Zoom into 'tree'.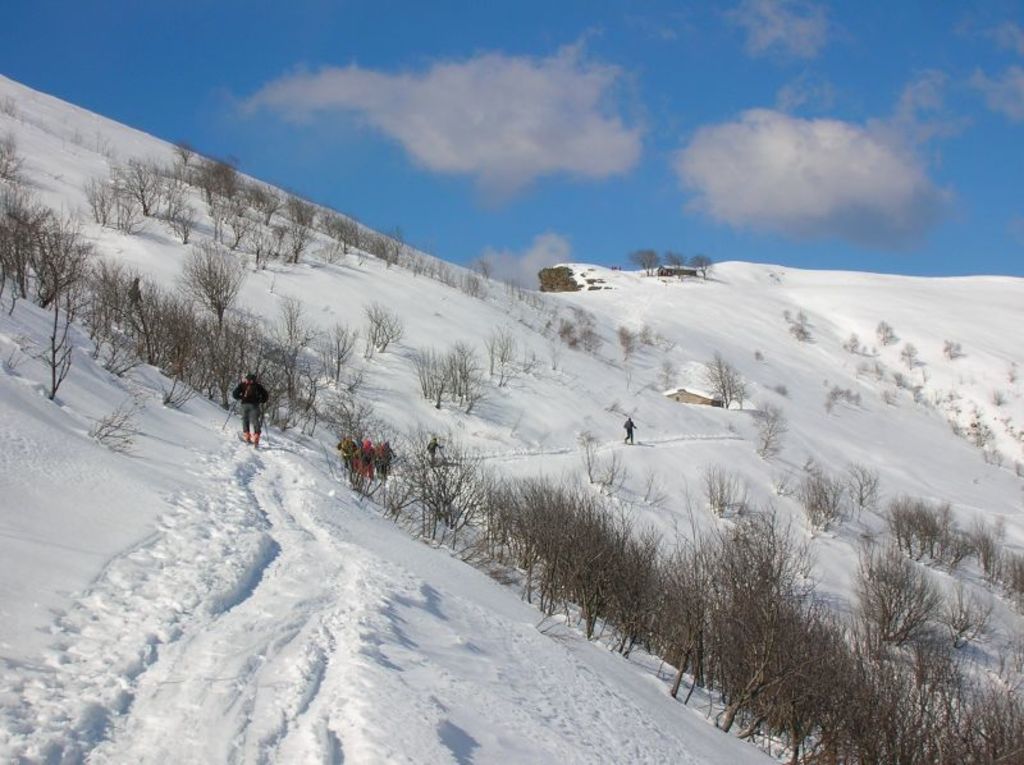
Zoom target: left=241, top=179, right=280, bottom=211.
